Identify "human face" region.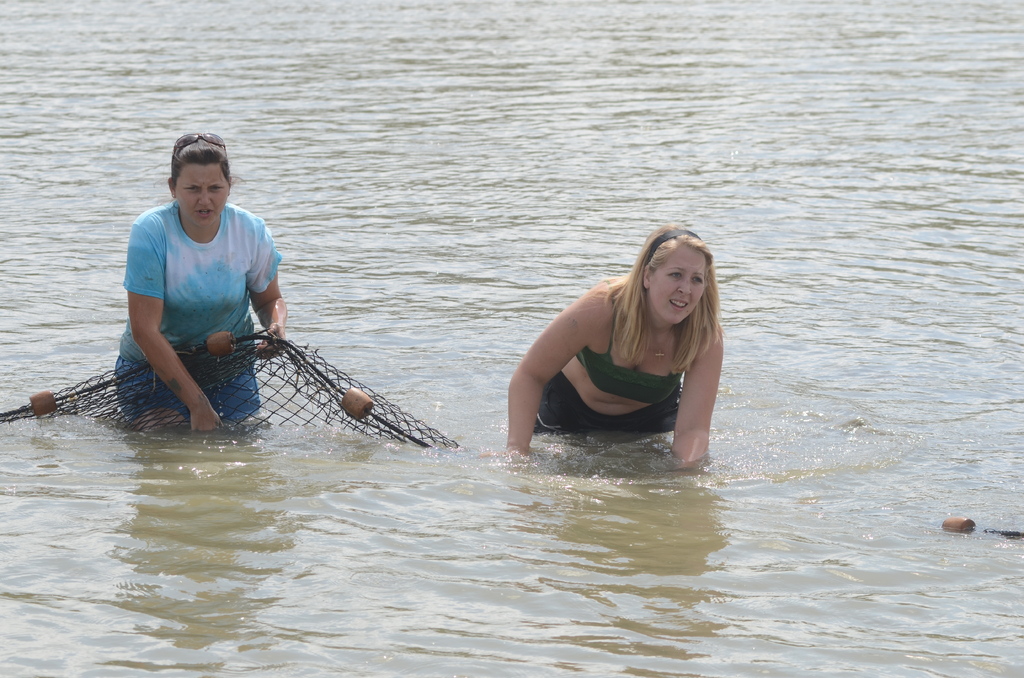
Region: Rect(650, 238, 721, 334).
